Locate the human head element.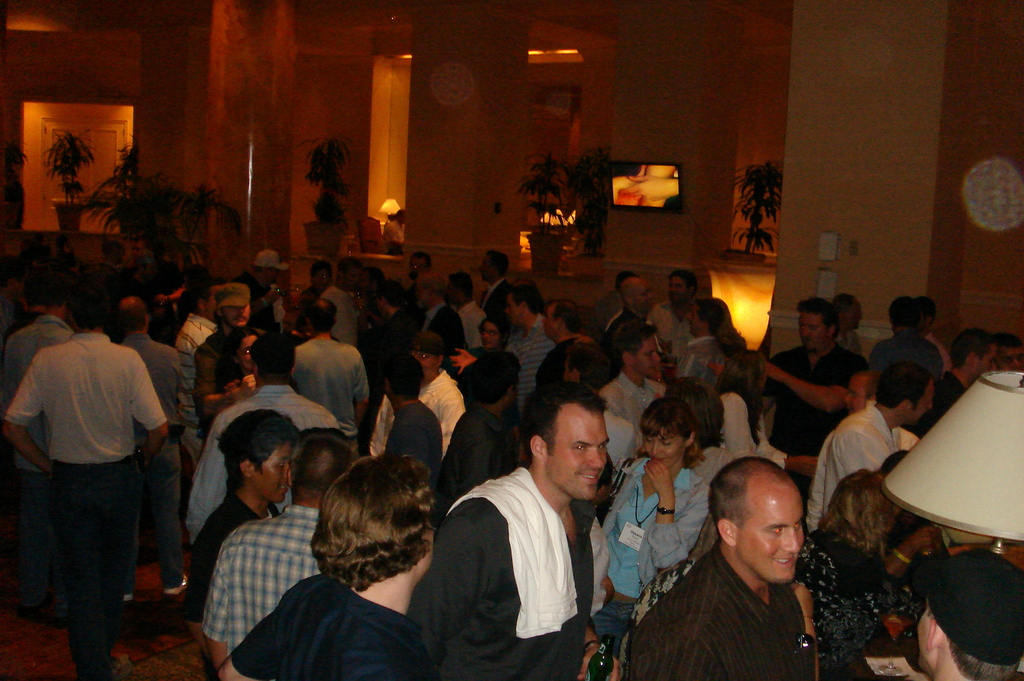
Element bbox: <box>220,413,301,504</box>.
